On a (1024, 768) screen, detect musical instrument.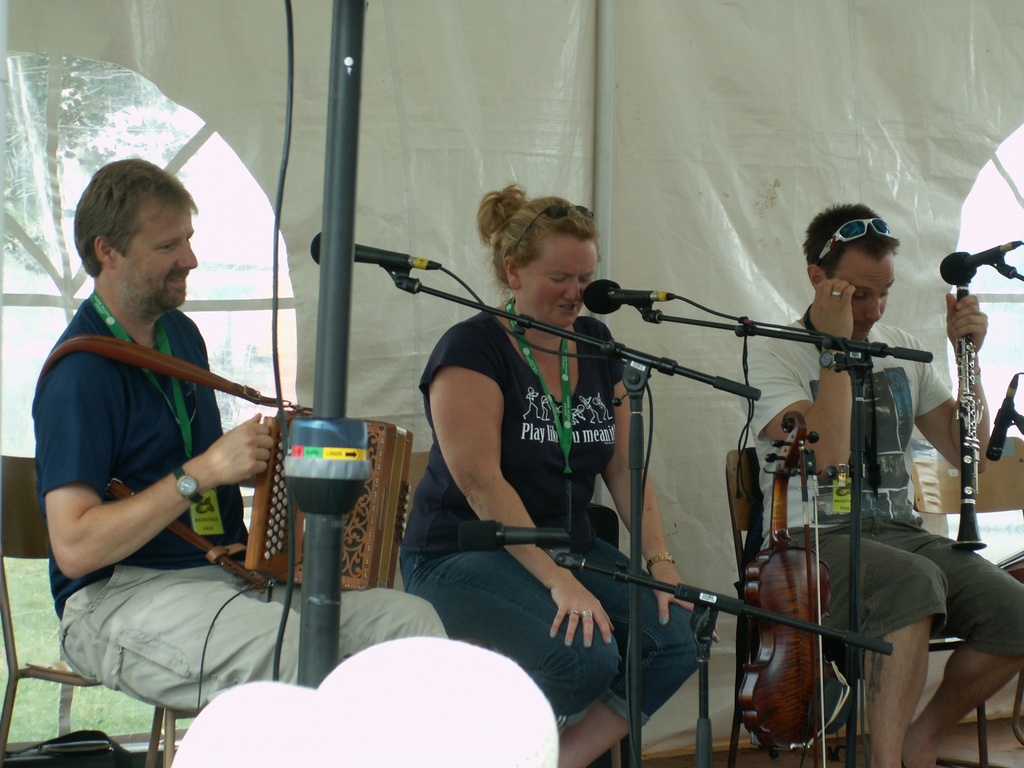
936 240 1023 556.
